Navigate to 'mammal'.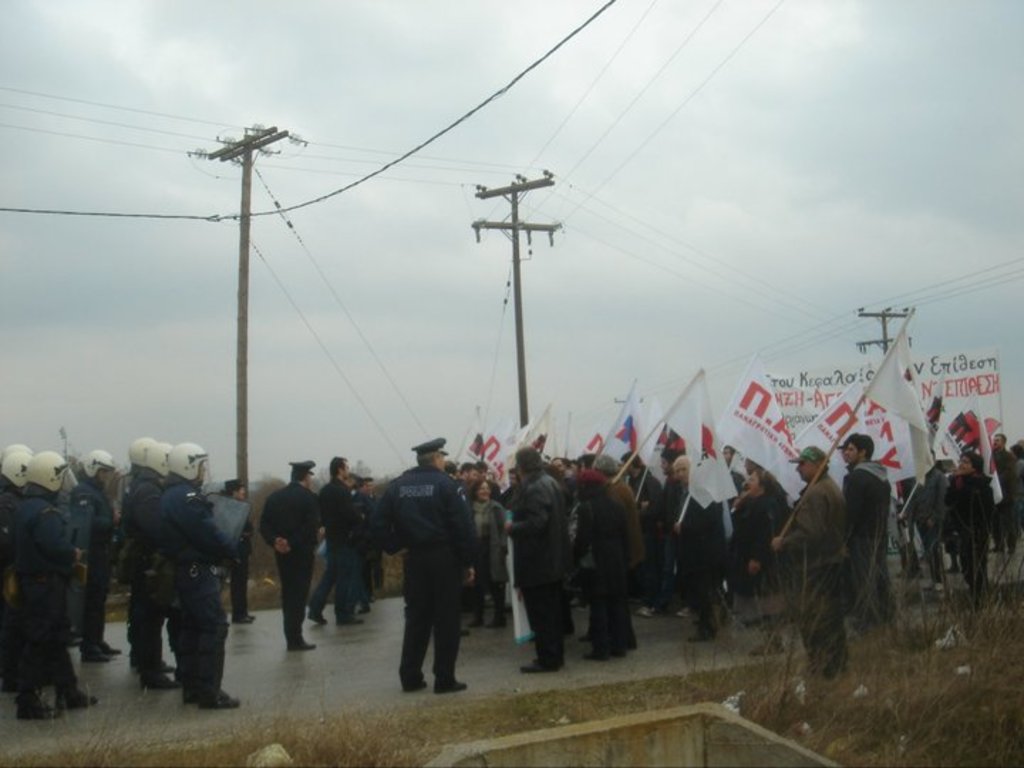
Navigation target: (x1=118, y1=439, x2=138, y2=668).
